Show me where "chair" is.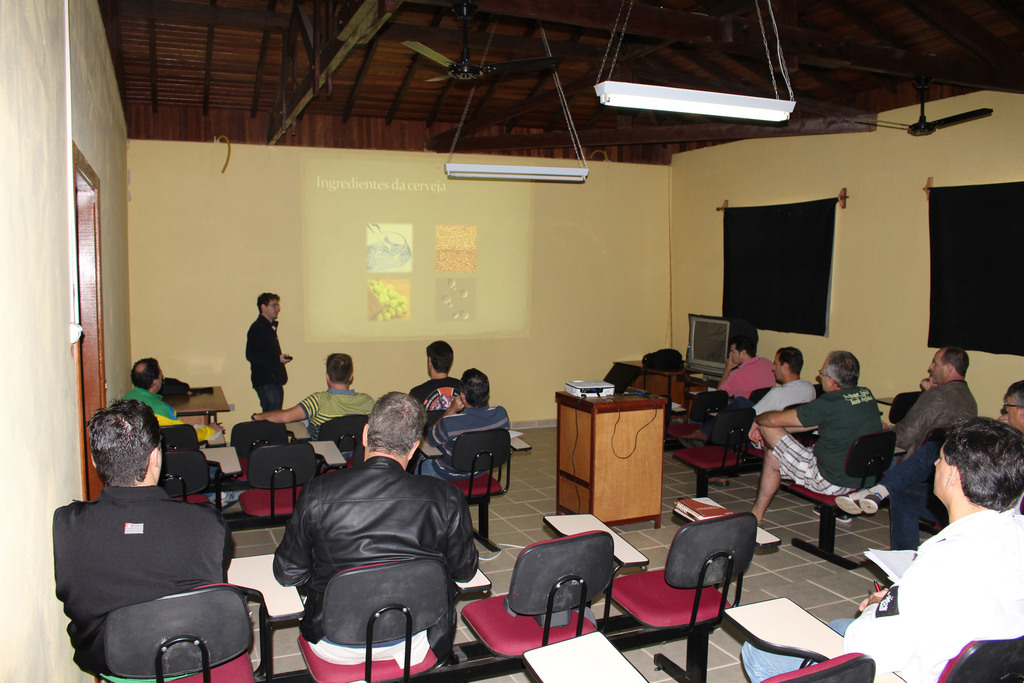
"chair" is at l=439, t=436, r=515, b=542.
